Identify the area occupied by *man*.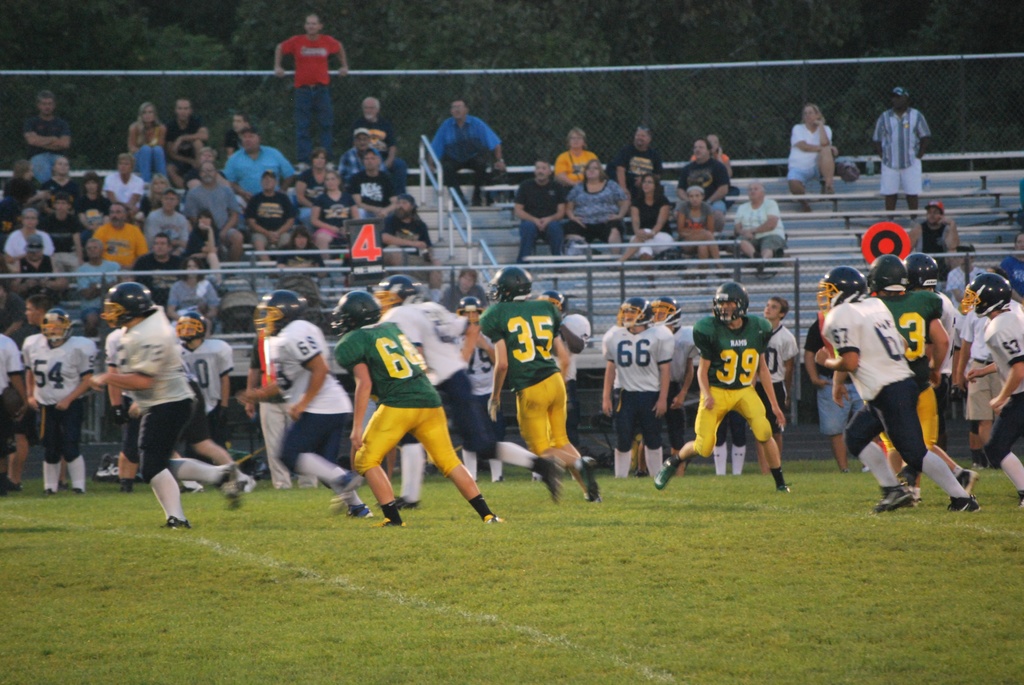
Area: 510, 161, 572, 264.
